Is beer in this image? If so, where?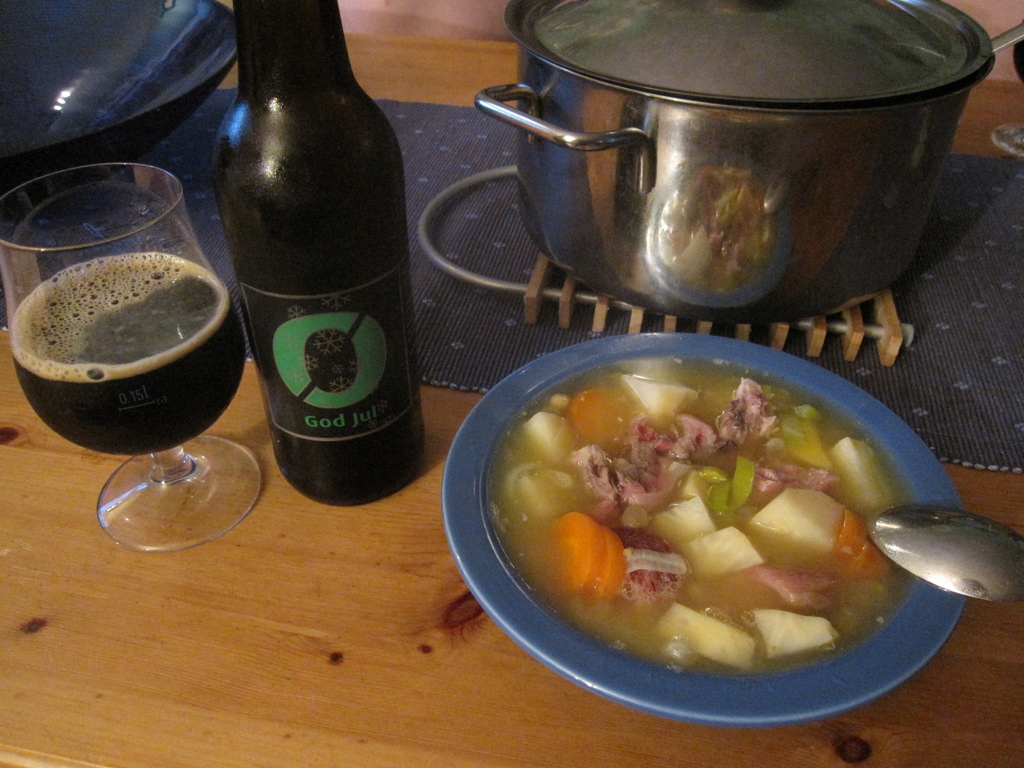
Yes, at {"left": 0, "top": 150, "right": 275, "bottom": 550}.
